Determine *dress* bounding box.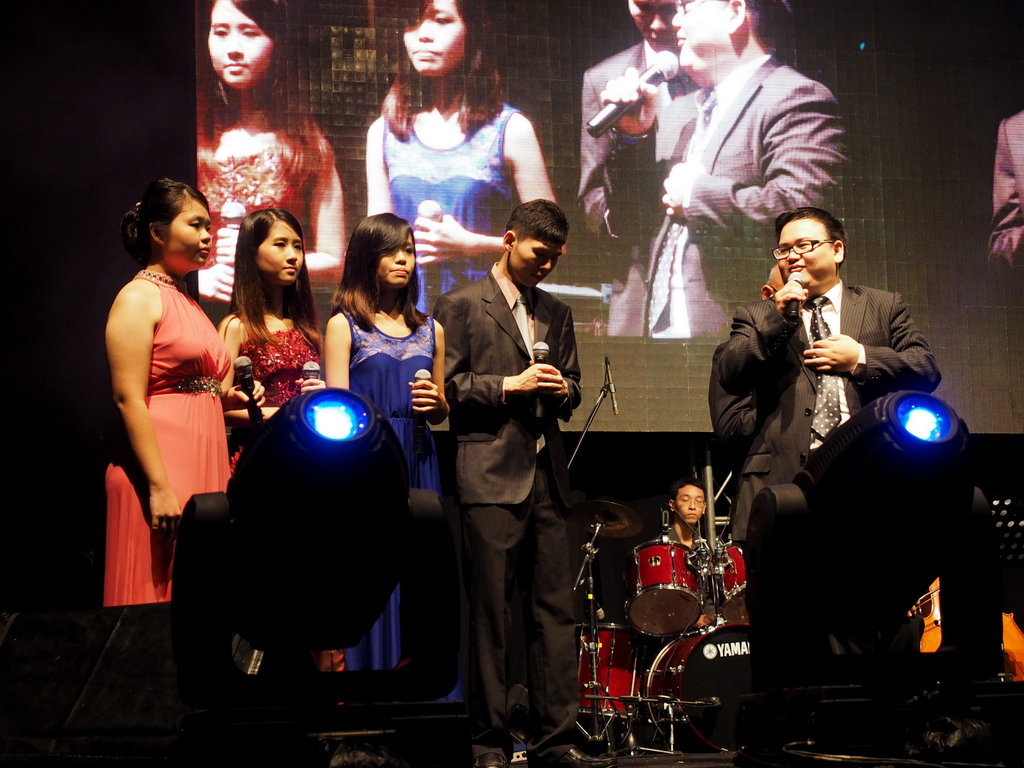
Determined: <region>344, 304, 467, 705</region>.
